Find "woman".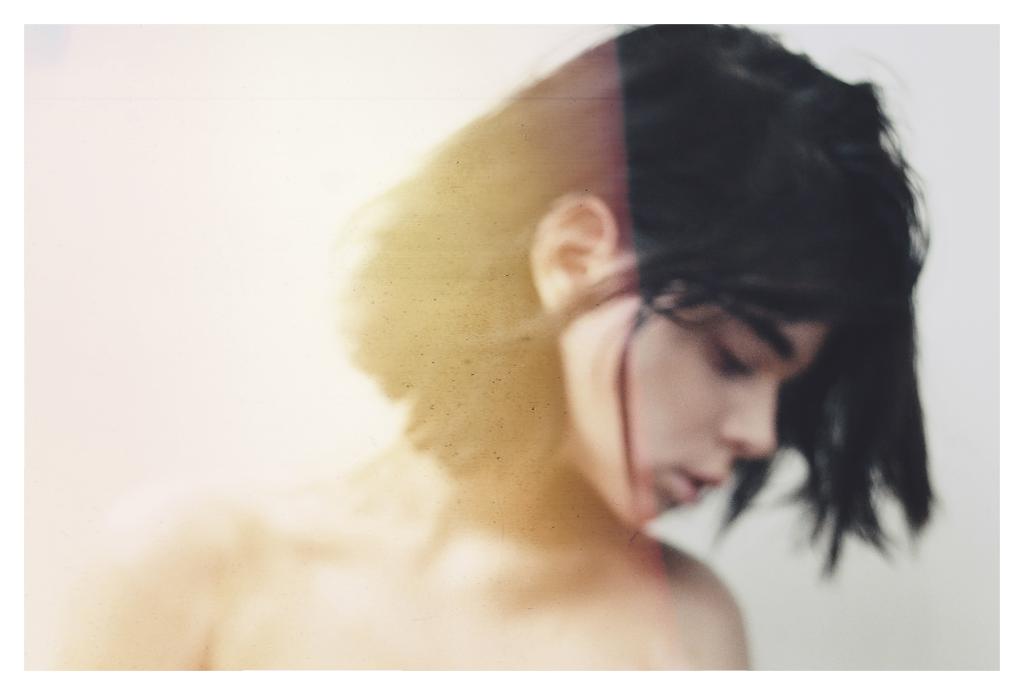
locate(25, 23, 933, 670).
